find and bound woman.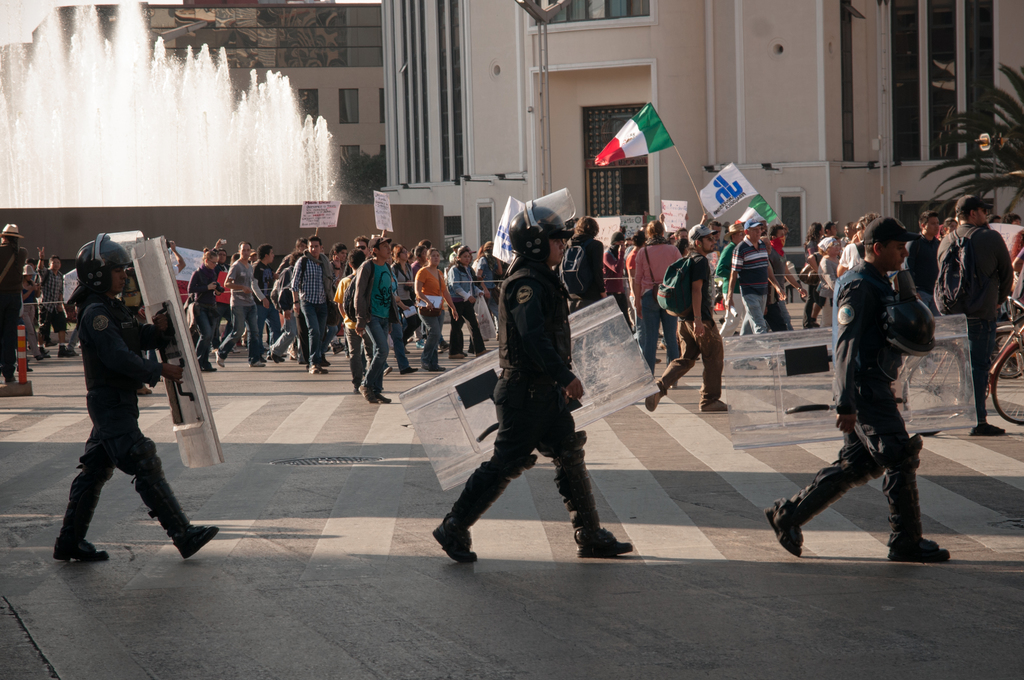
Bound: {"x1": 186, "y1": 247, "x2": 227, "y2": 368}.
